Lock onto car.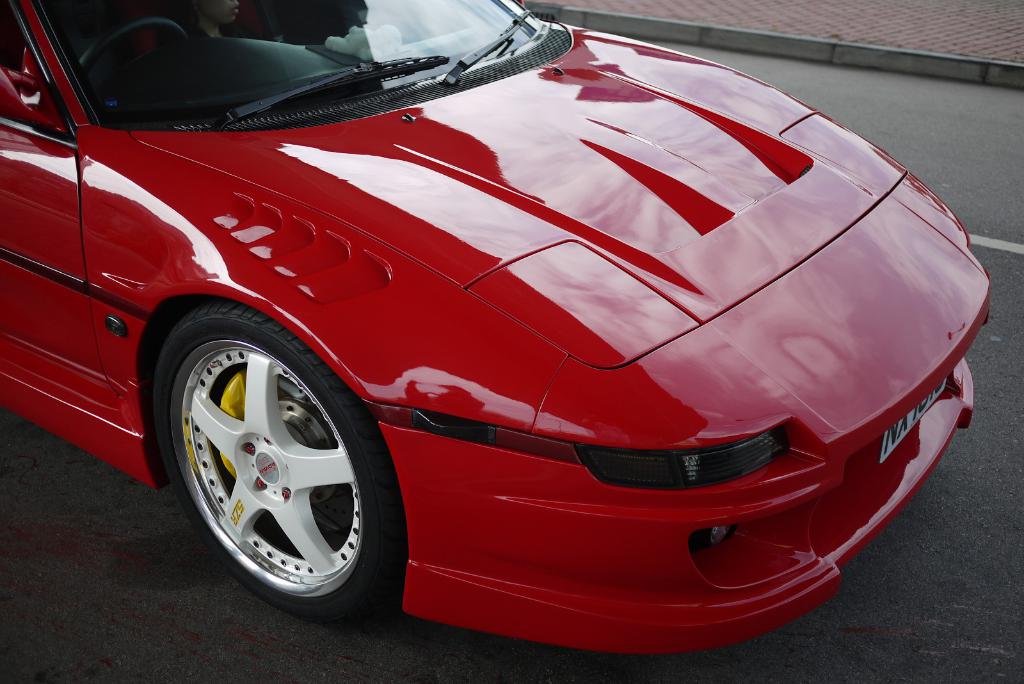
Locked: [24,3,989,641].
